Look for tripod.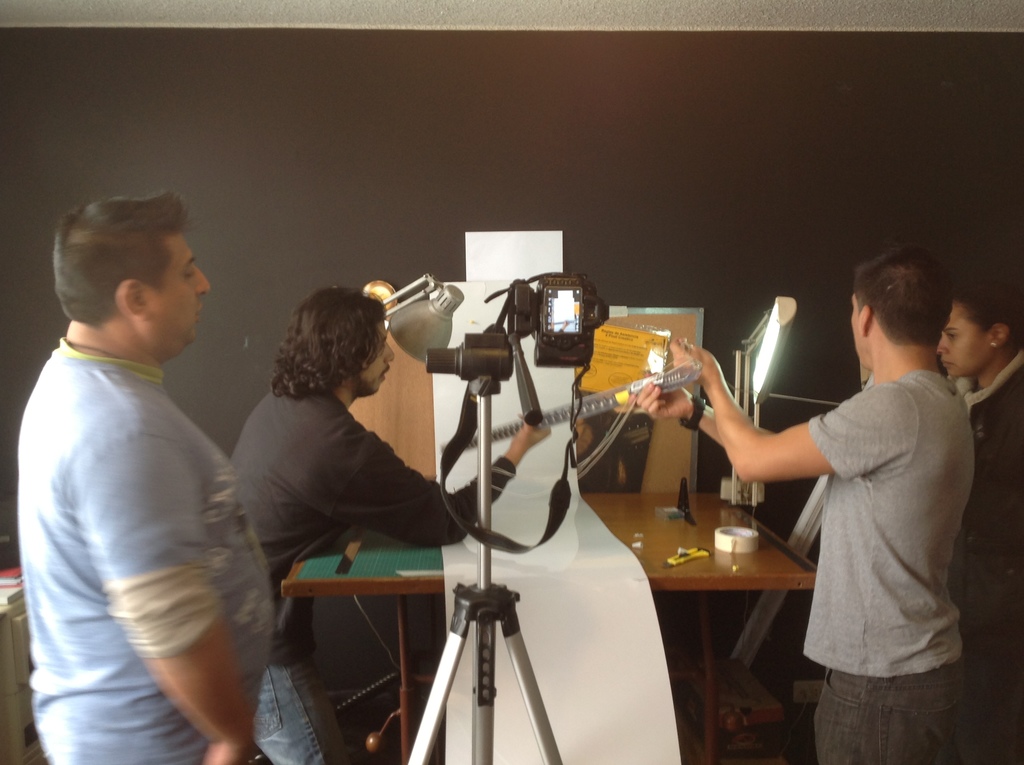
Found: rect(412, 325, 564, 764).
